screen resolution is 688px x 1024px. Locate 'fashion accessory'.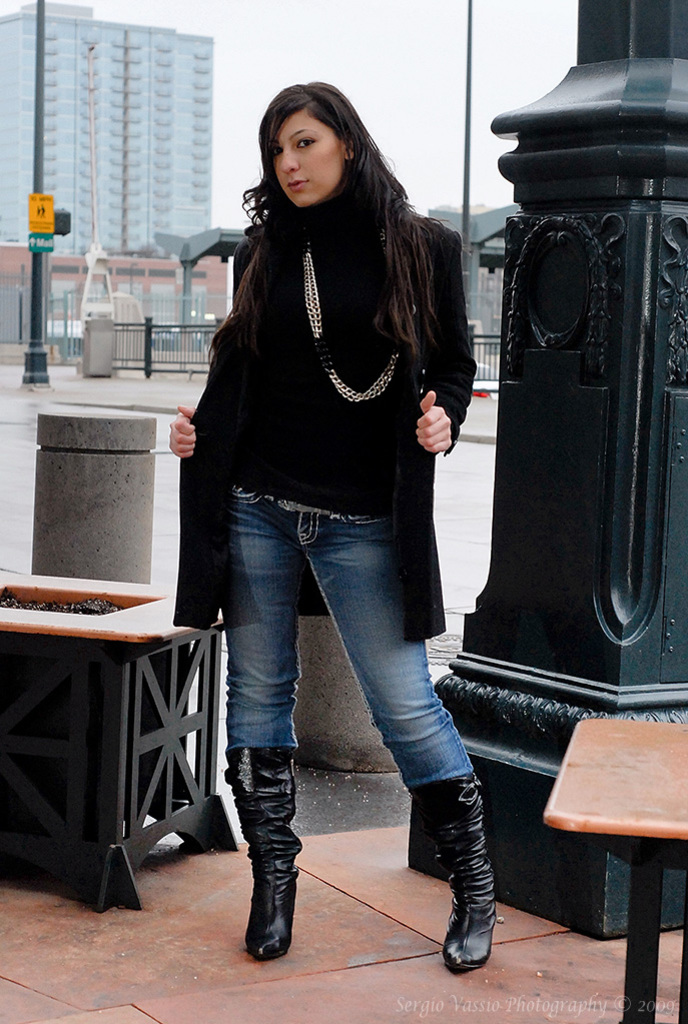
bbox=(218, 738, 300, 964).
